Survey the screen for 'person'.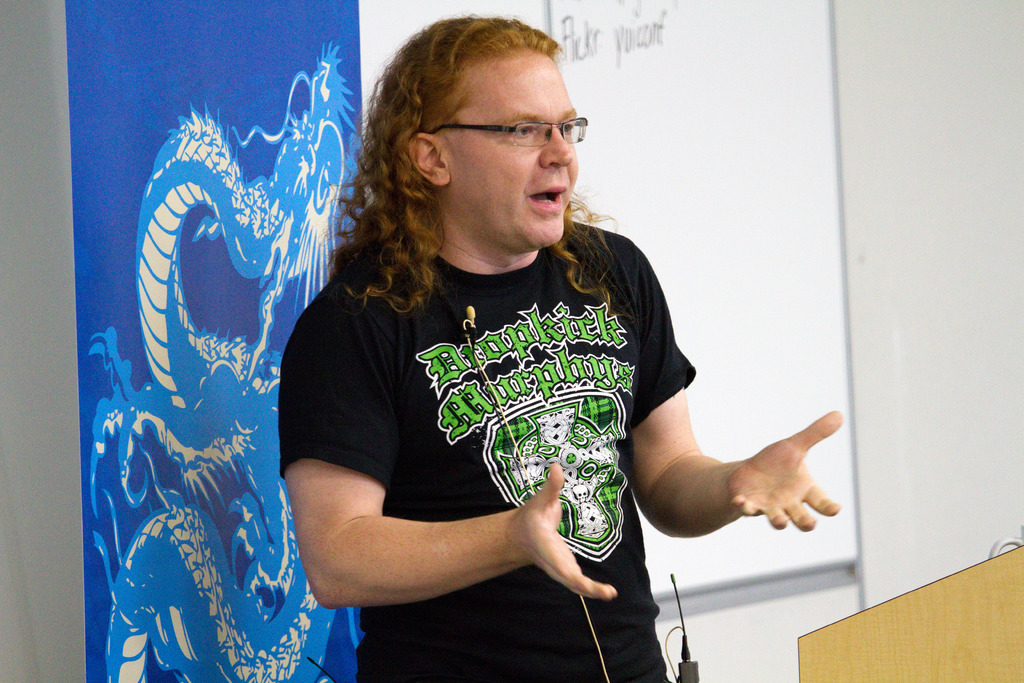
Survey found: <bbox>271, 10, 847, 682</bbox>.
